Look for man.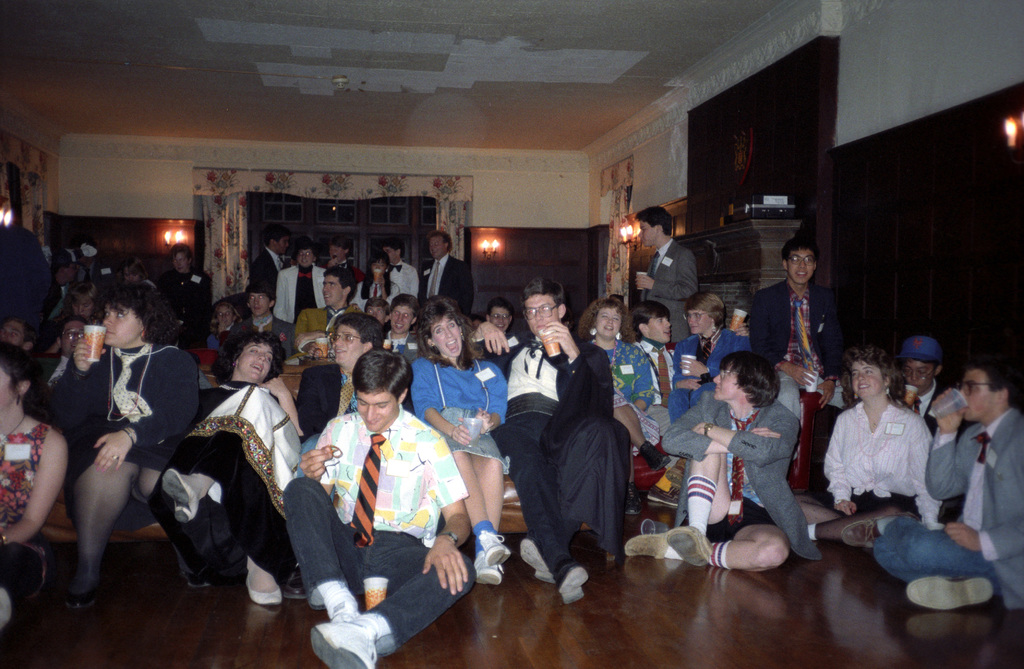
Found: {"x1": 295, "y1": 266, "x2": 362, "y2": 359}.
